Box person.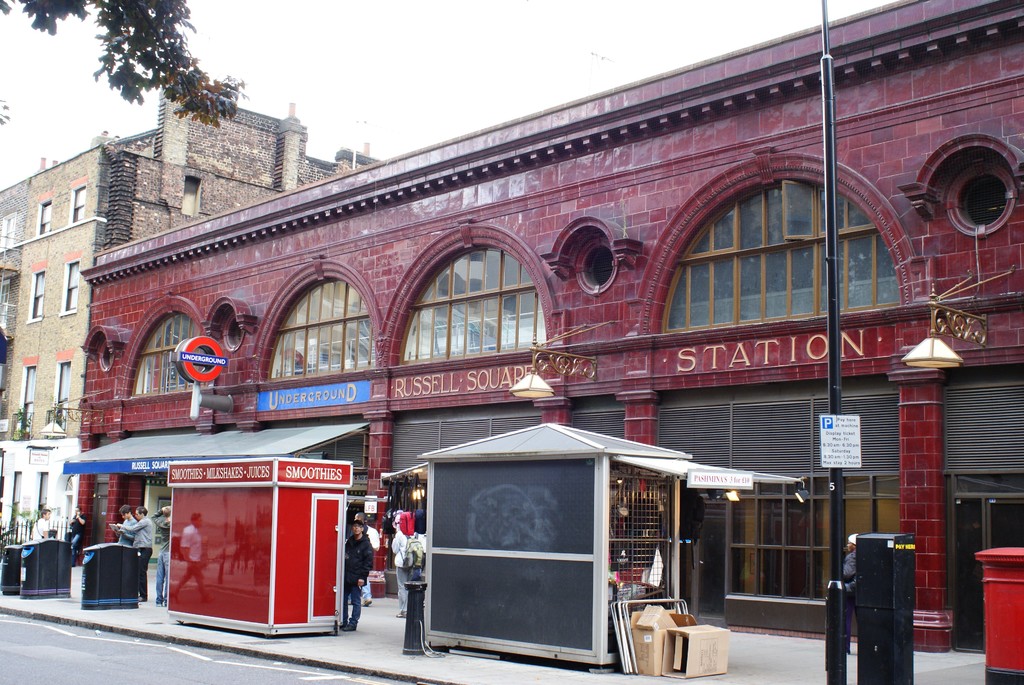
select_region(67, 505, 84, 562).
